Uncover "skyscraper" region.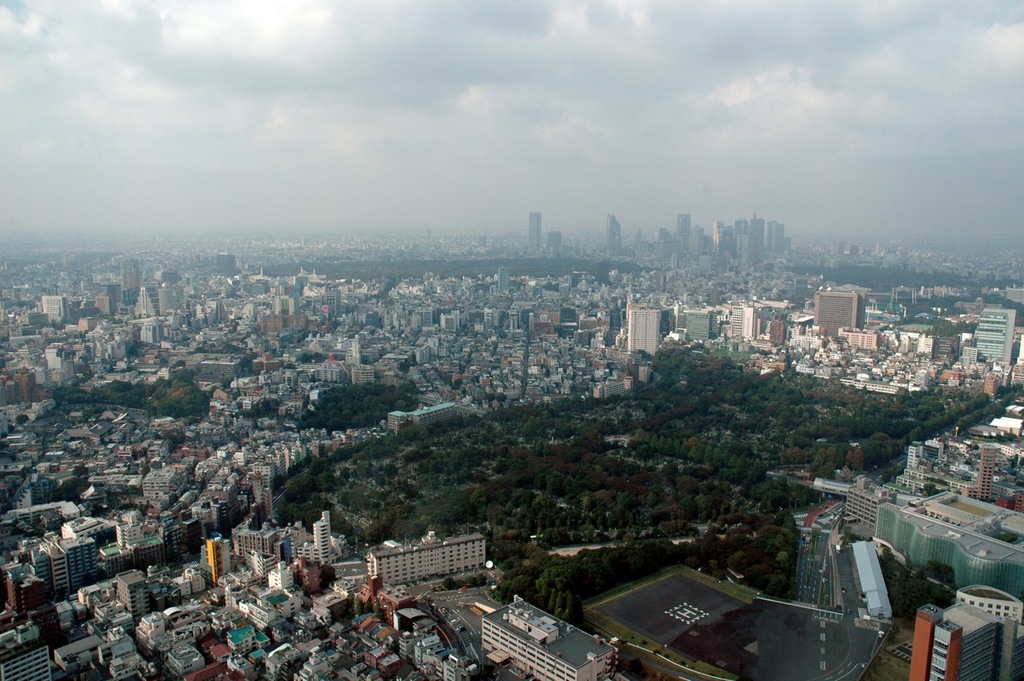
Uncovered: x1=737 y1=302 x2=758 y2=347.
